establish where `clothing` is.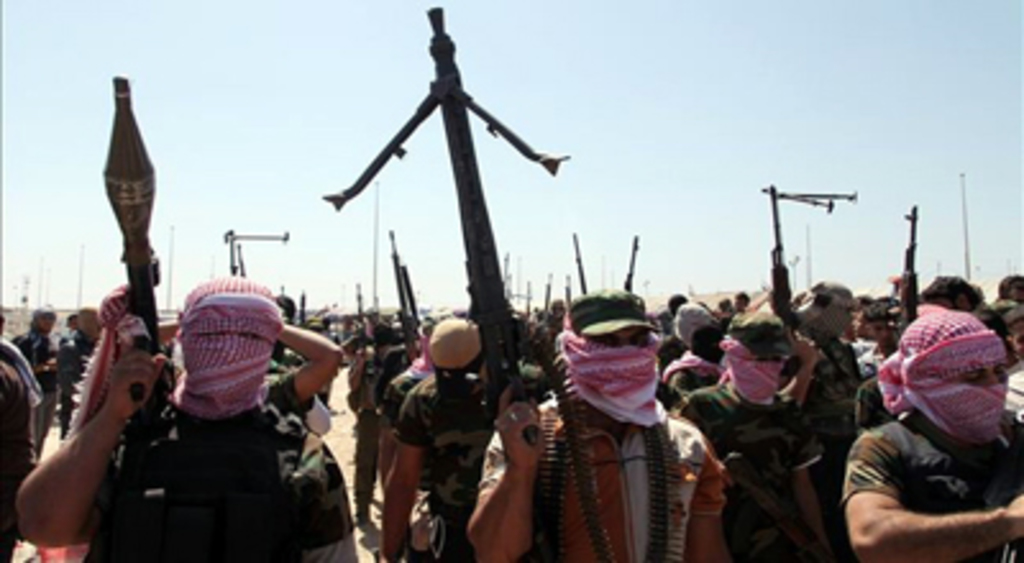
Established at x1=0, y1=340, x2=41, y2=560.
